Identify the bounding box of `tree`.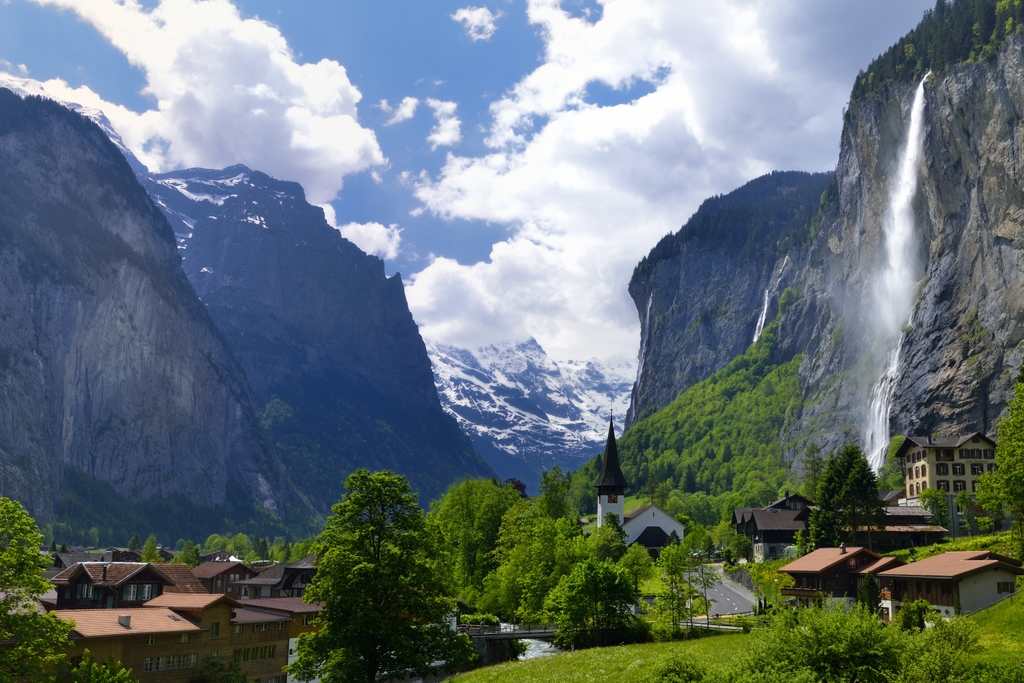
locate(861, 569, 887, 625).
